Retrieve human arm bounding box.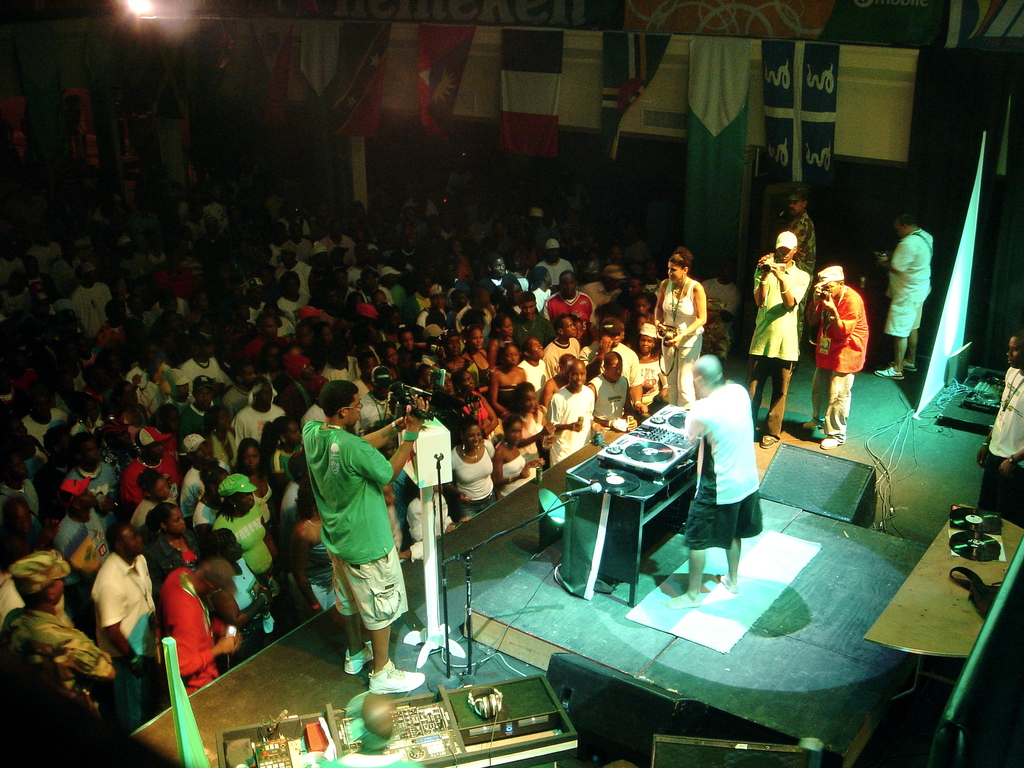
Bounding box: <bbox>219, 590, 272, 627</bbox>.
